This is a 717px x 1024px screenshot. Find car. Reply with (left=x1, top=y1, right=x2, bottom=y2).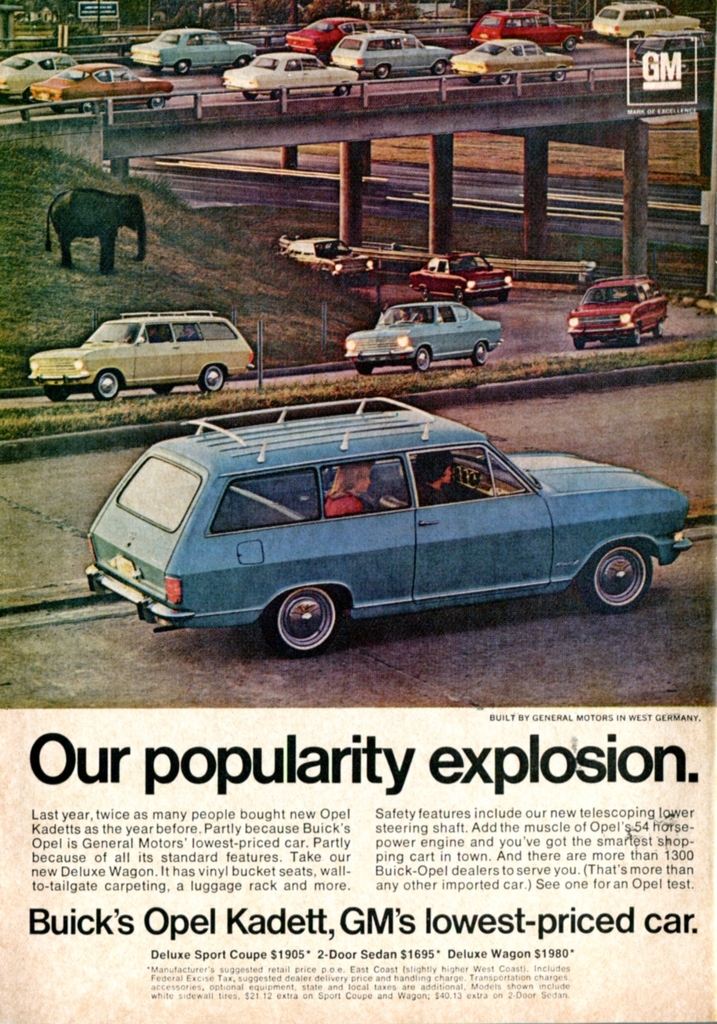
(left=280, top=237, right=374, bottom=287).
